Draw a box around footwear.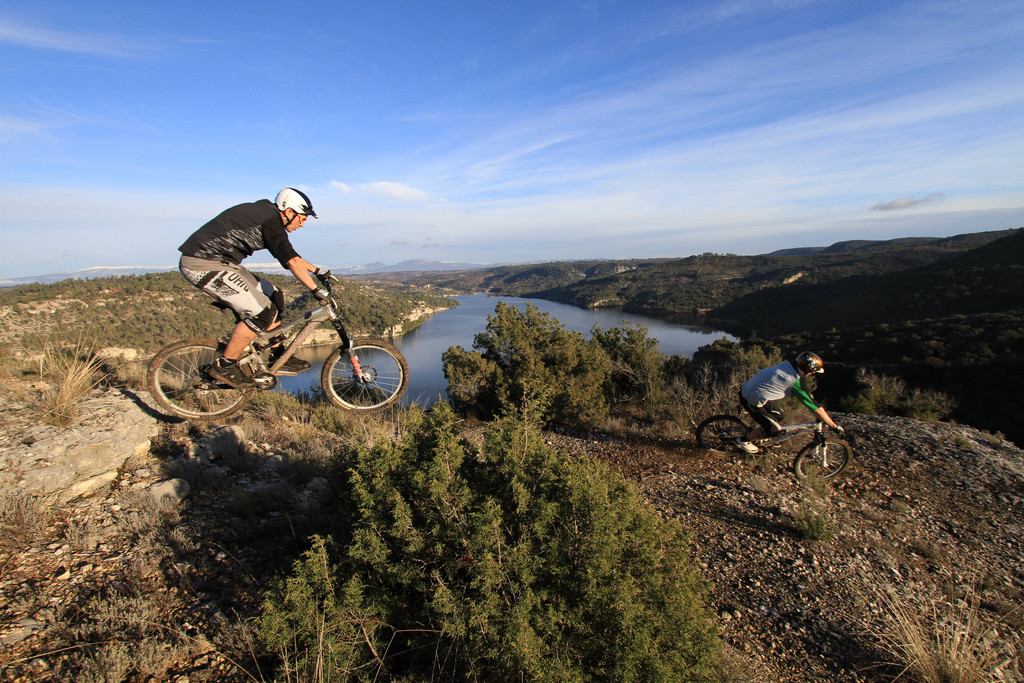
[731,441,760,456].
